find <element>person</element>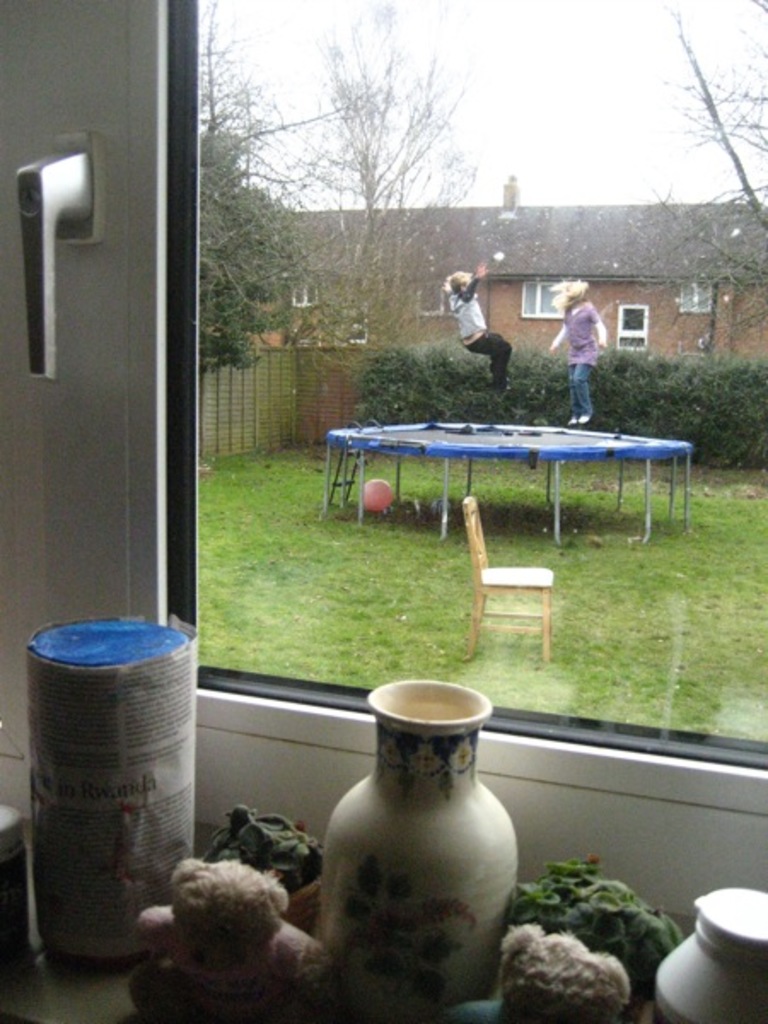
select_region(546, 295, 608, 432)
